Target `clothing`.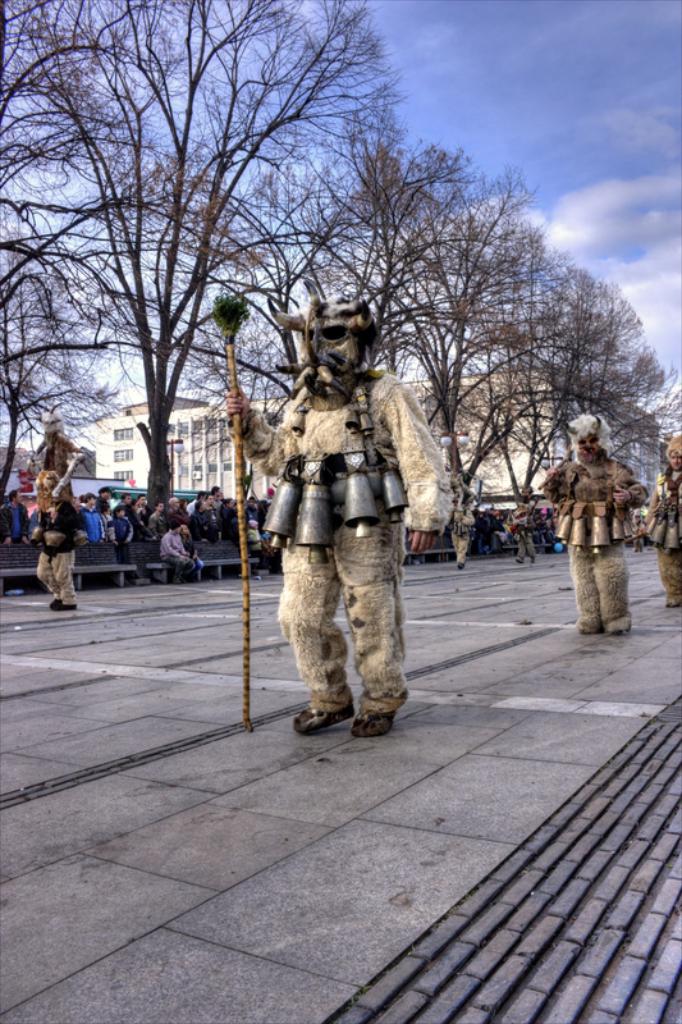
Target region: bbox=(79, 502, 106, 547).
